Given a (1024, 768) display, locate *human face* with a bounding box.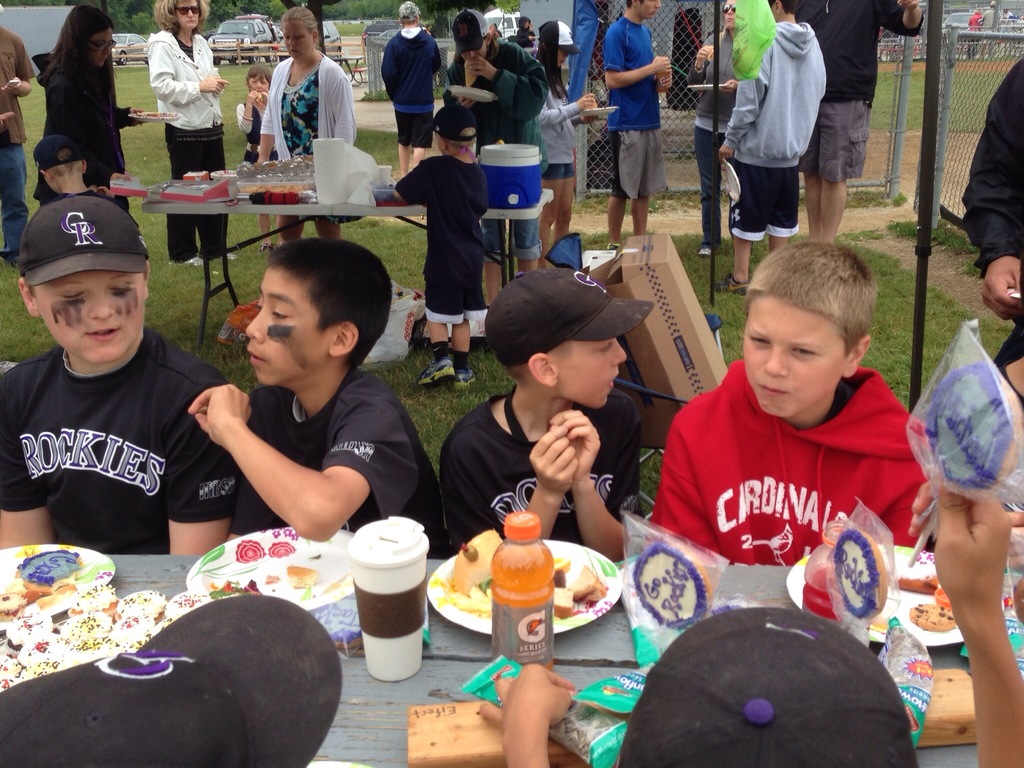
Located: <region>552, 343, 629, 409</region>.
